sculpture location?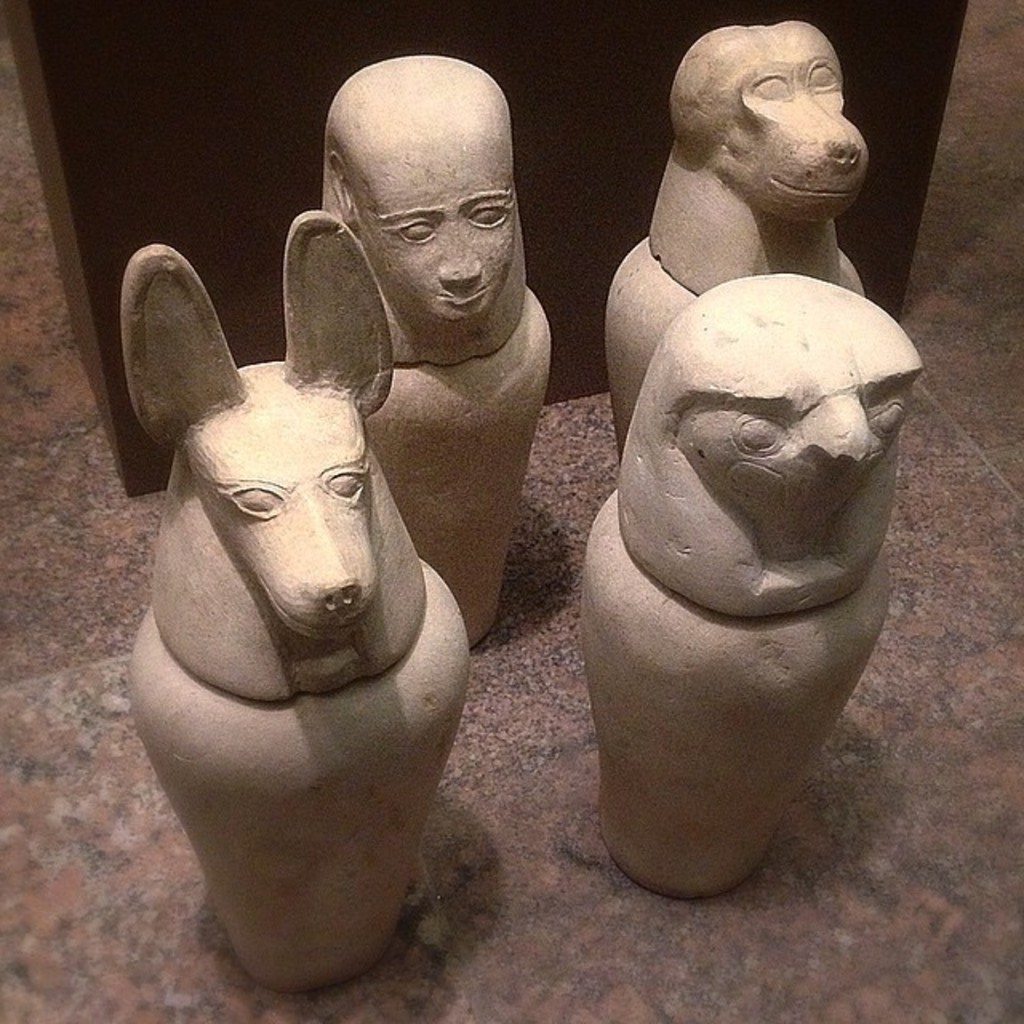
{"x1": 576, "y1": 274, "x2": 923, "y2": 909}
